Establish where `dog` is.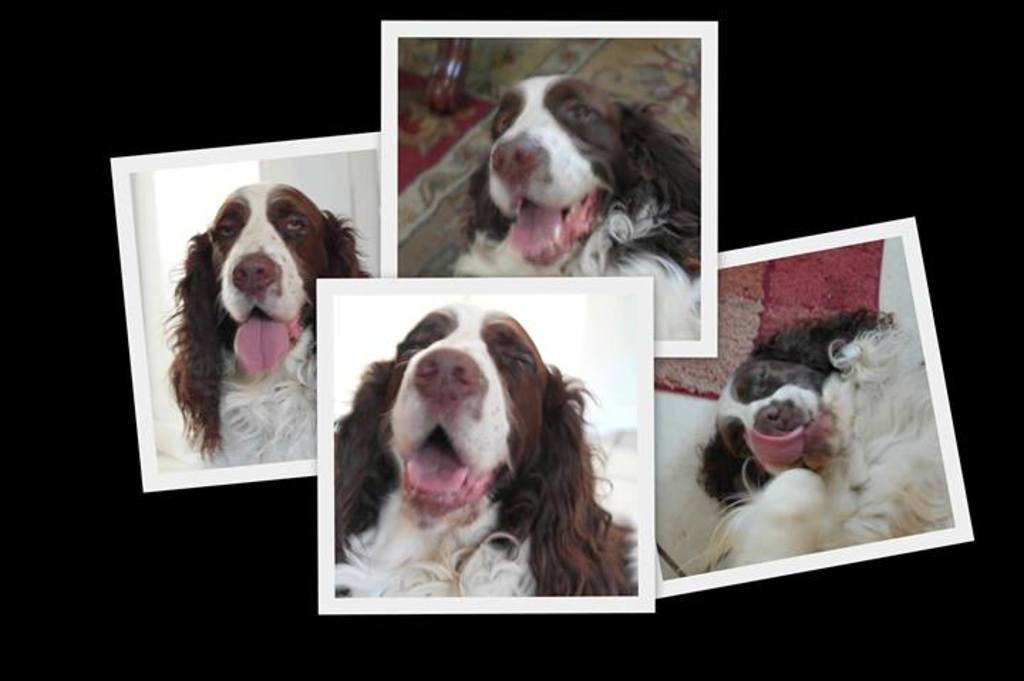
Established at 329/303/639/604.
